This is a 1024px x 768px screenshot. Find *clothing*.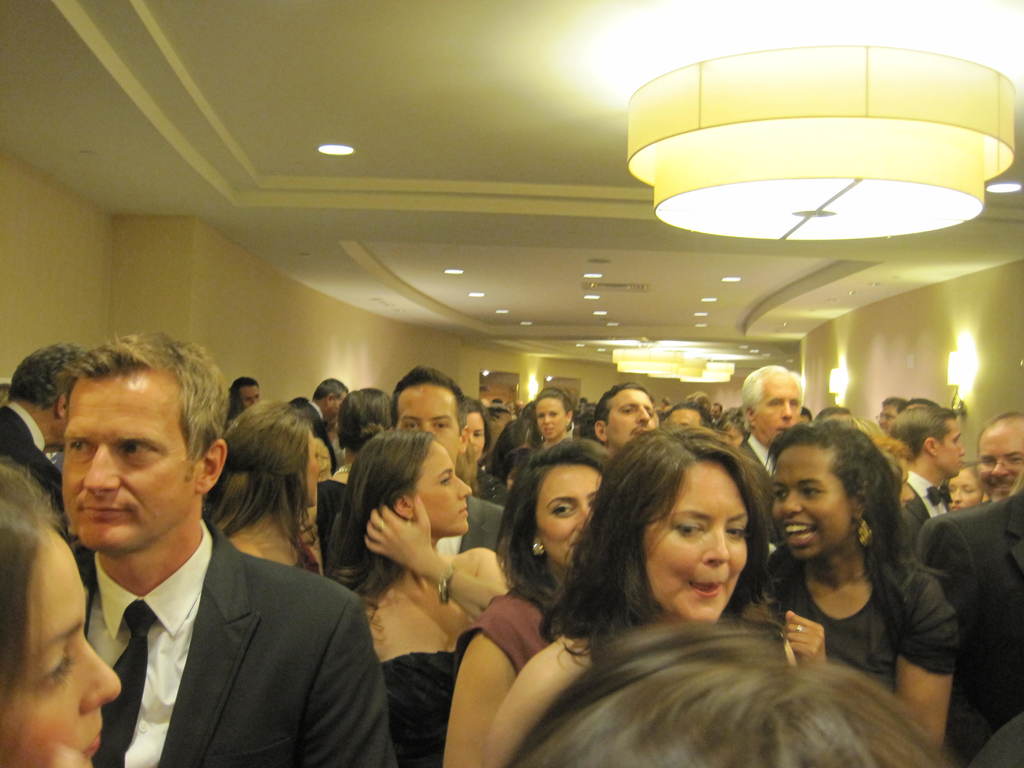
Bounding box: {"x1": 439, "y1": 578, "x2": 557, "y2": 672}.
